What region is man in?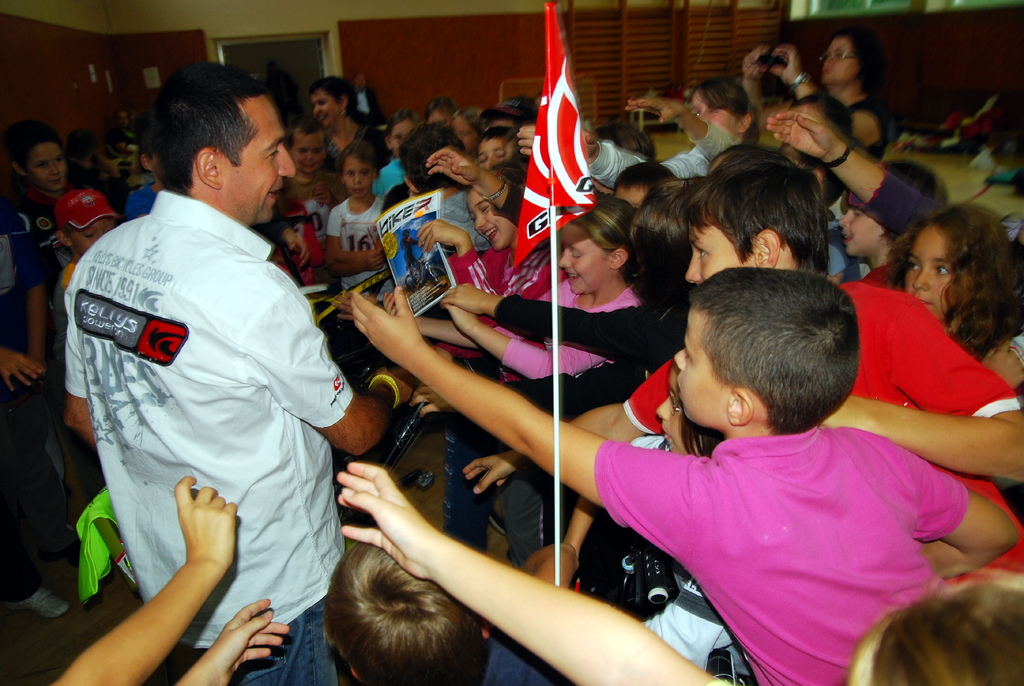
region(60, 55, 439, 685).
